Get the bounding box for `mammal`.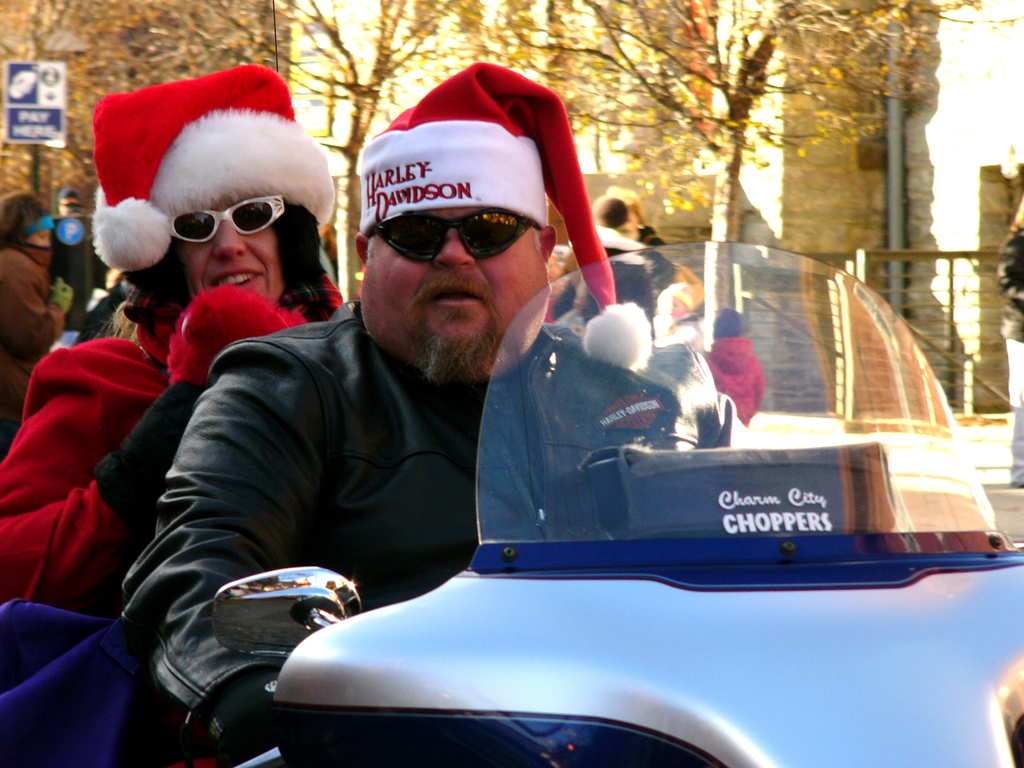
[x1=629, y1=220, x2=701, y2=332].
